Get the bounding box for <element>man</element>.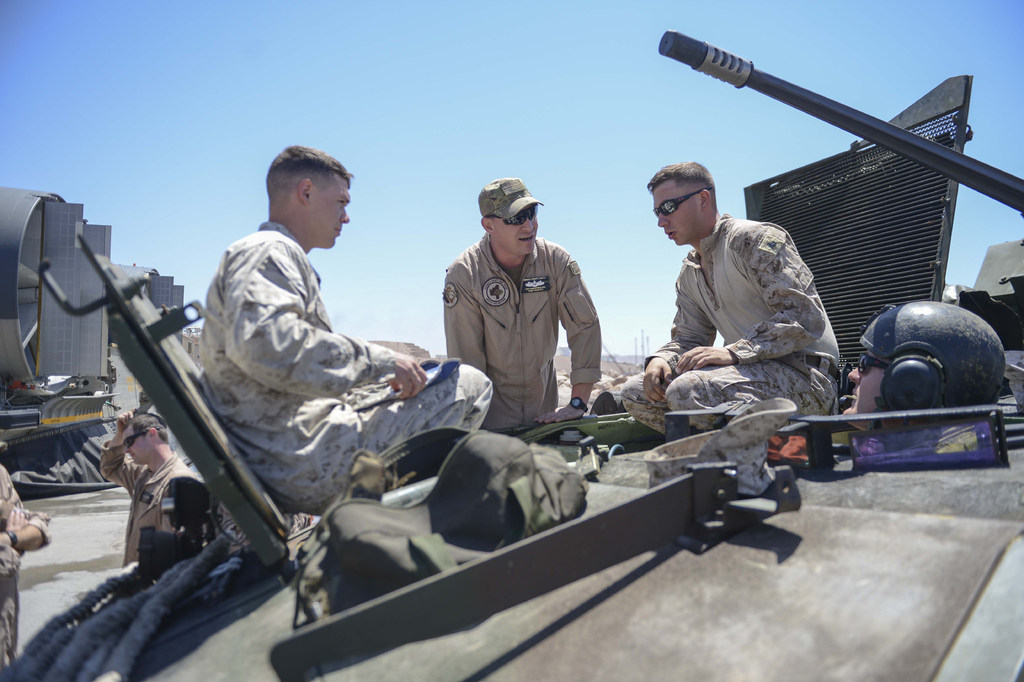
x1=97, y1=410, x2=194, y2=565.
